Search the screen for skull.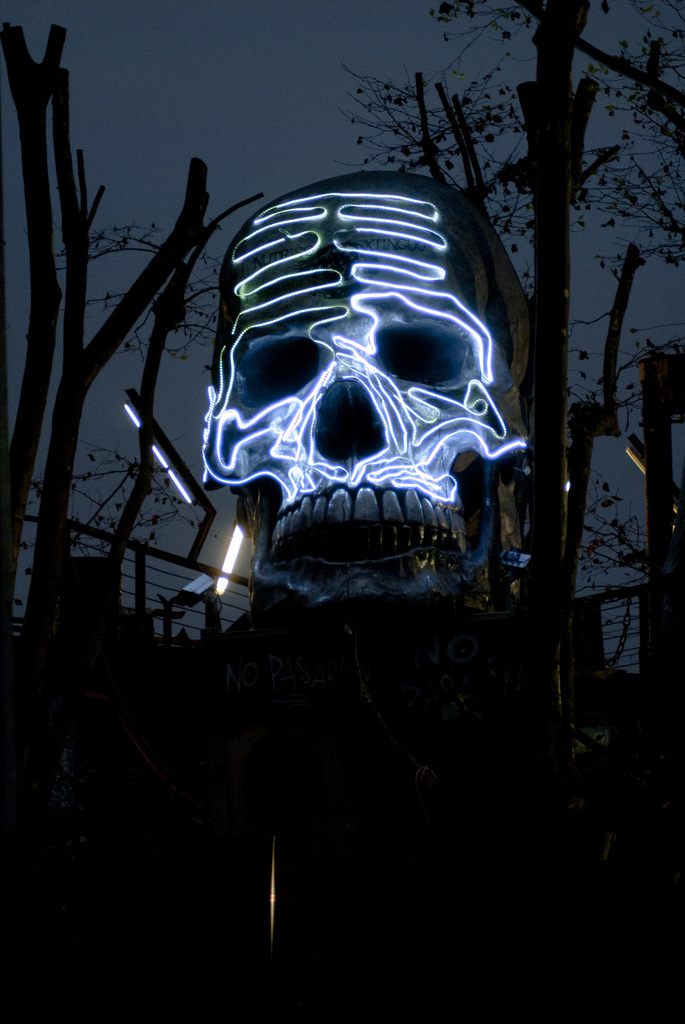
Found at bbox=[189, 179, 510, 604].
